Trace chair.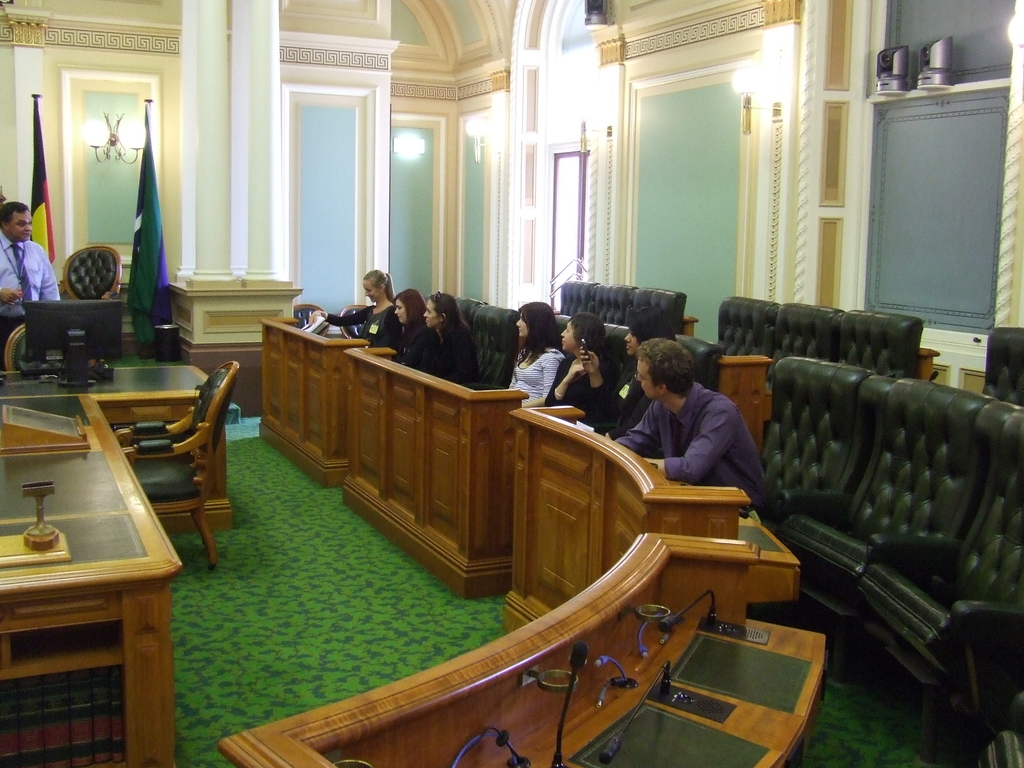
Traced to bbox=[838, 305, 923, 376].
